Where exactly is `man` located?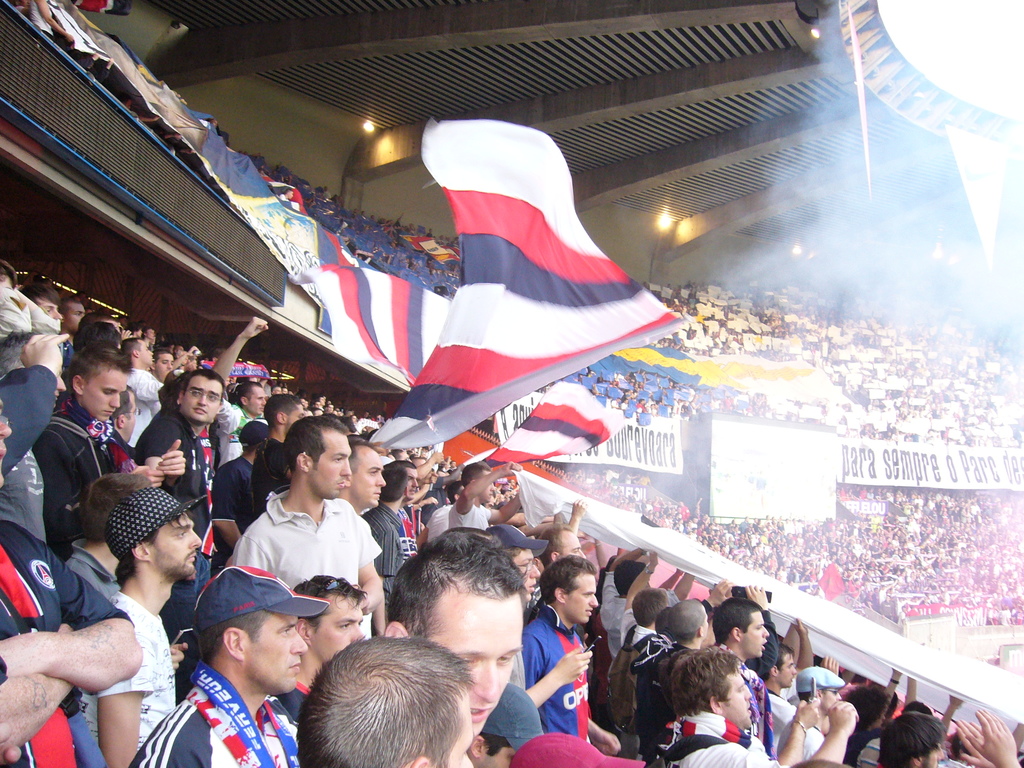
Its bounding box is locate(584, 548, 630, 719).
